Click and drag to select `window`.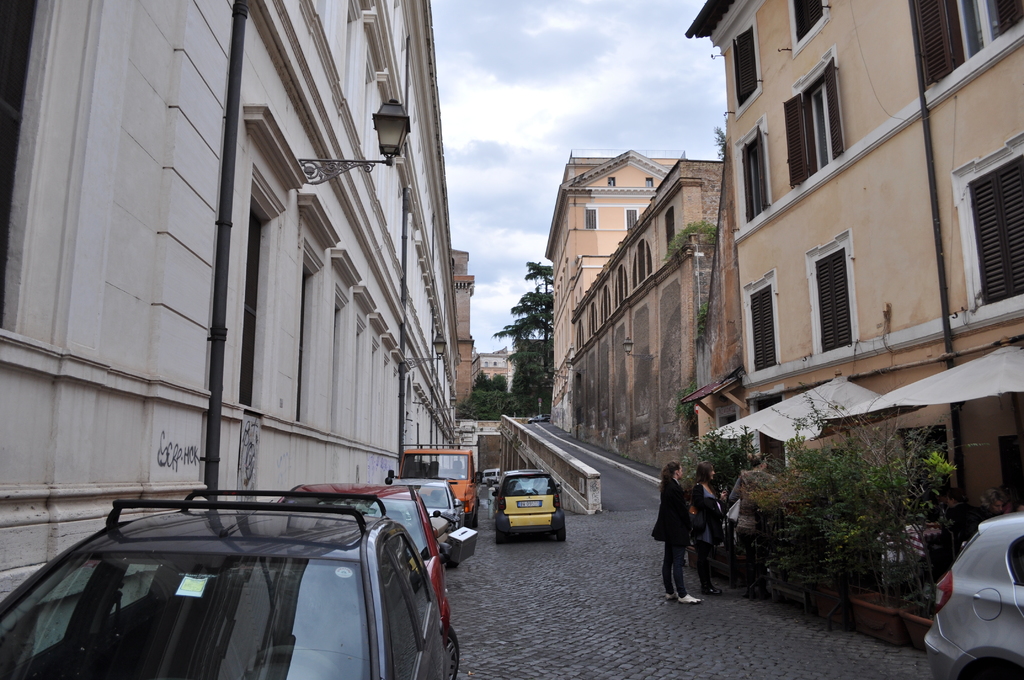
Selection: [997,435,1023,505].
